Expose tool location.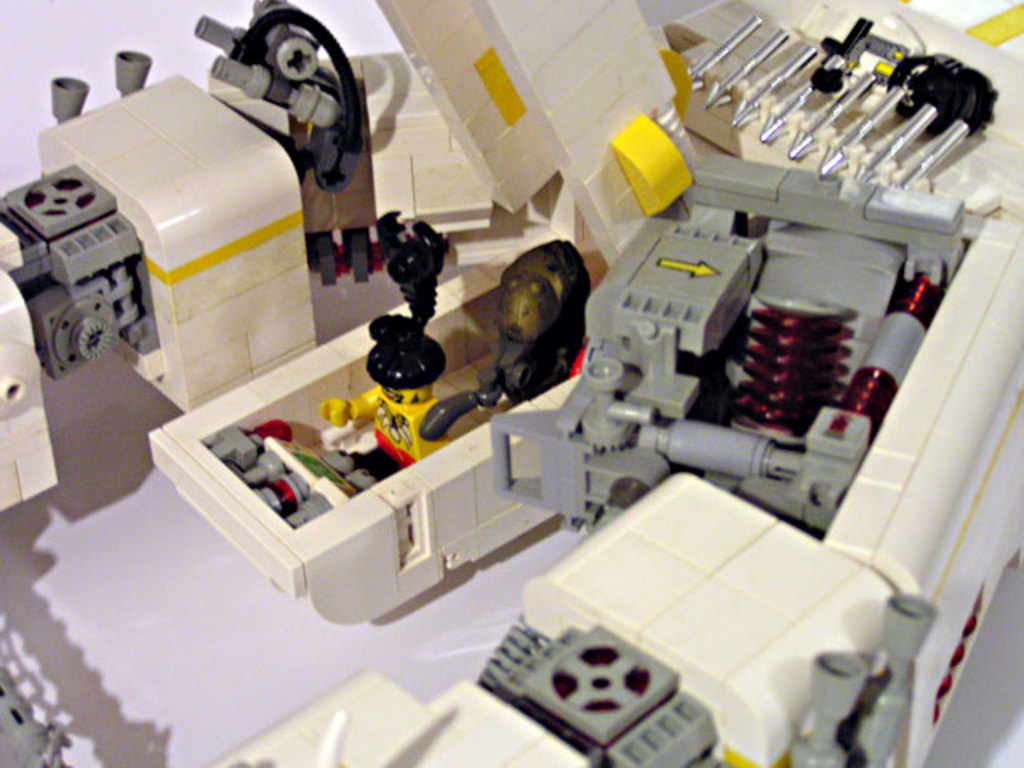
Exposed at 707:24:790:112.
